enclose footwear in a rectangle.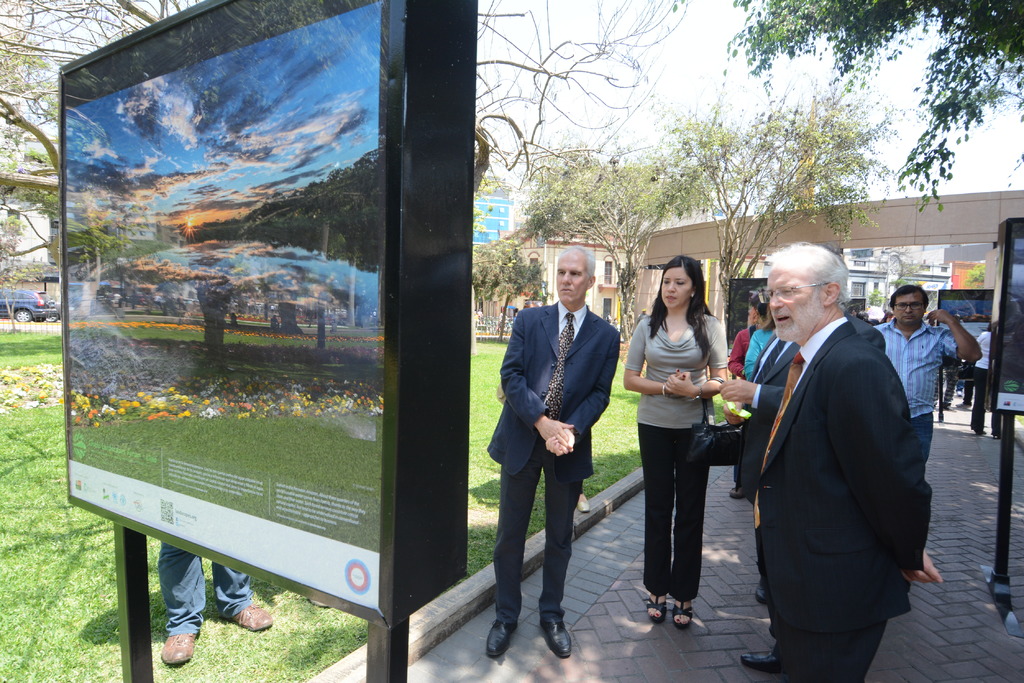
[x1=543, y1=614, x2=570, y2=659].
